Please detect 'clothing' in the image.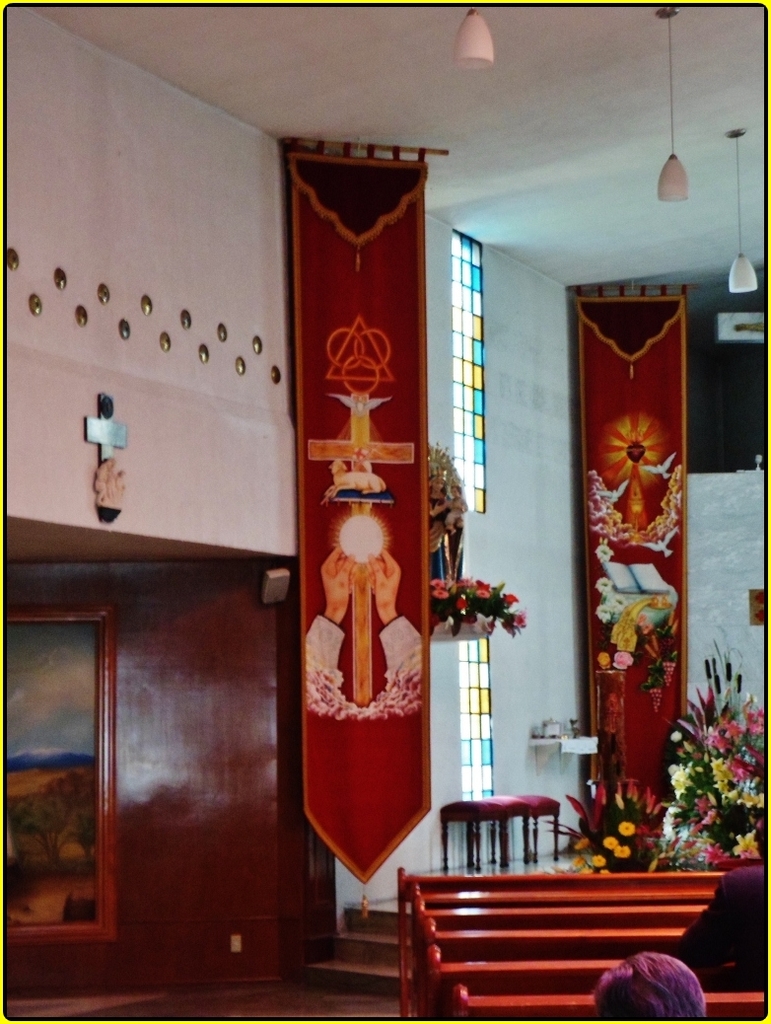
(674,863,770,977).
